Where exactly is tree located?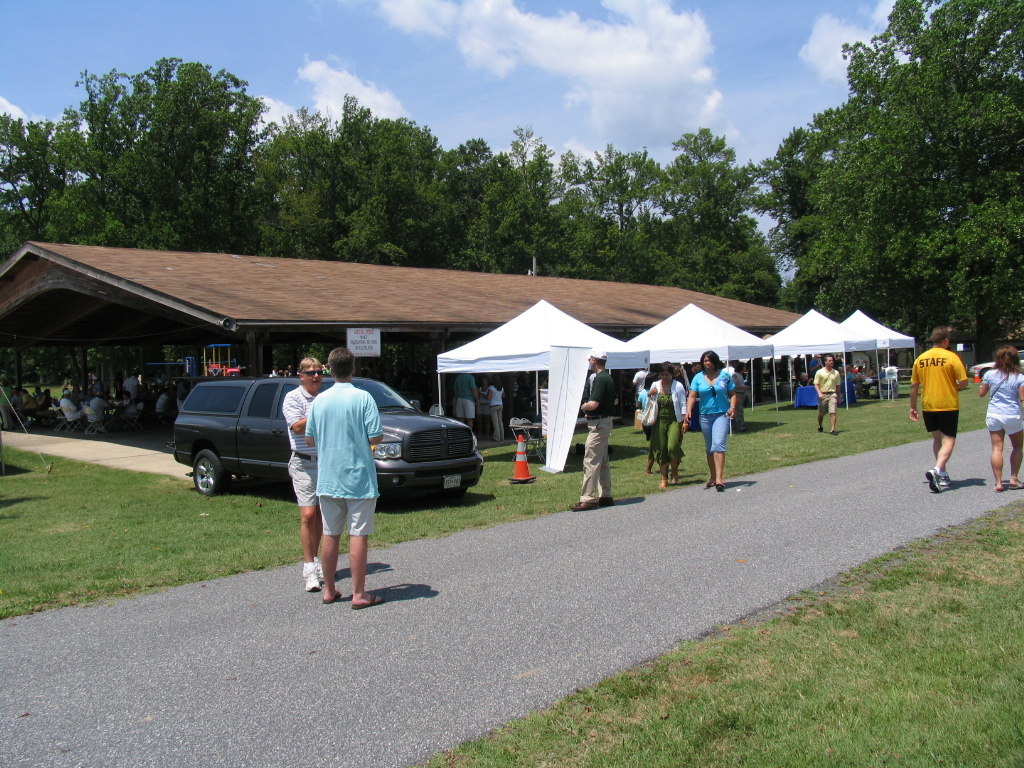
Its bounding box is [left=759, top=37, right=1016, bottom=353].
